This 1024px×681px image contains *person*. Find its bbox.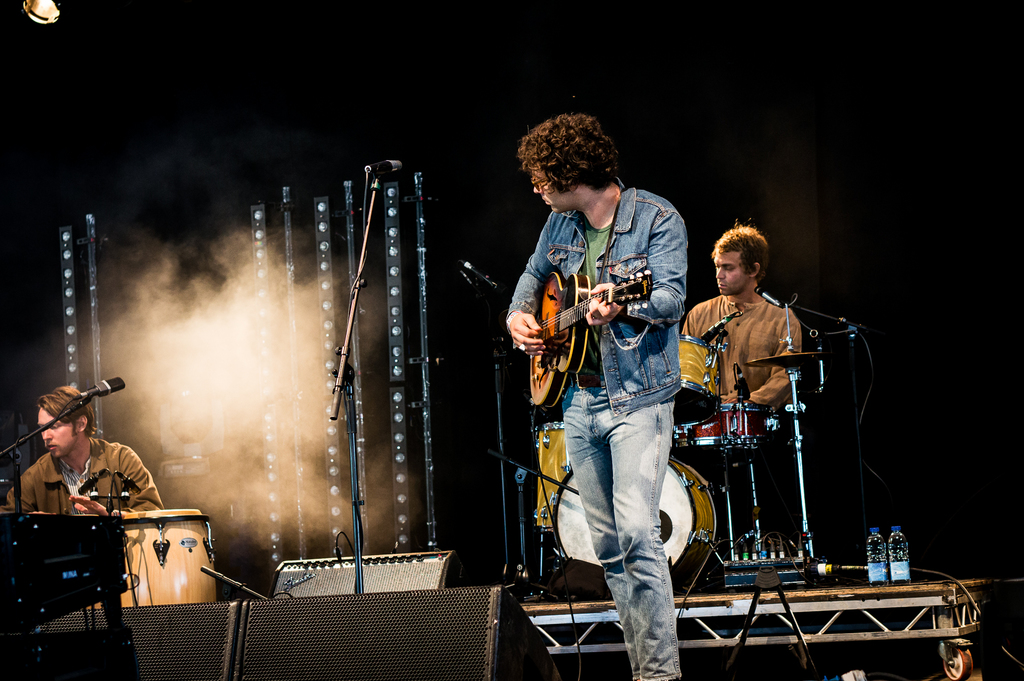
rect(505, 115, 686, 680).
